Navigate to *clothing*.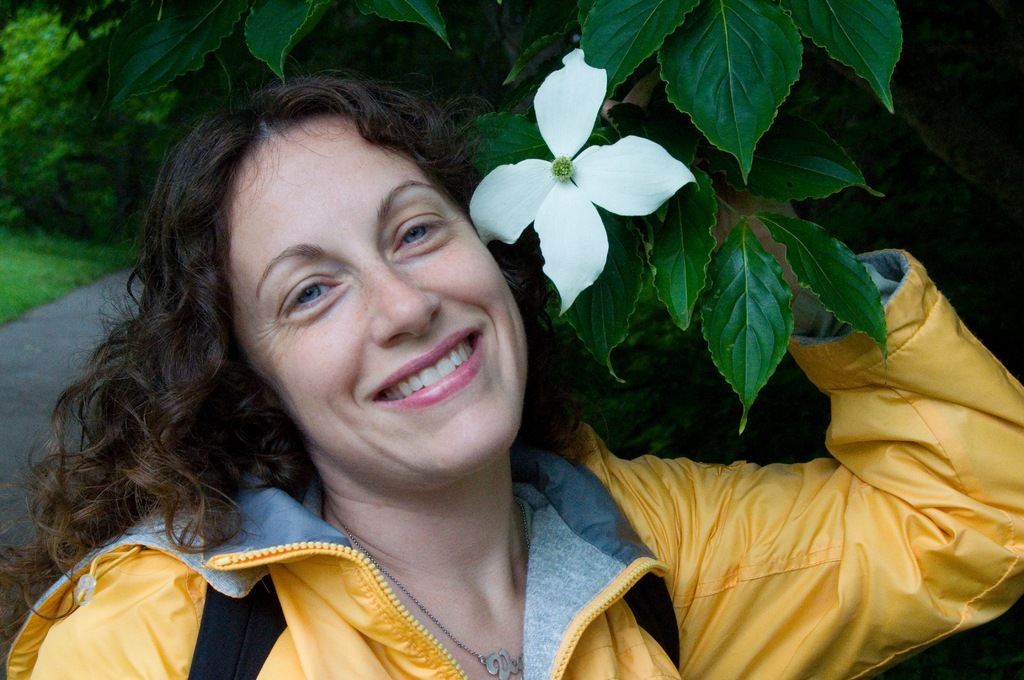
Navigation target: 0,252,1023,679.
